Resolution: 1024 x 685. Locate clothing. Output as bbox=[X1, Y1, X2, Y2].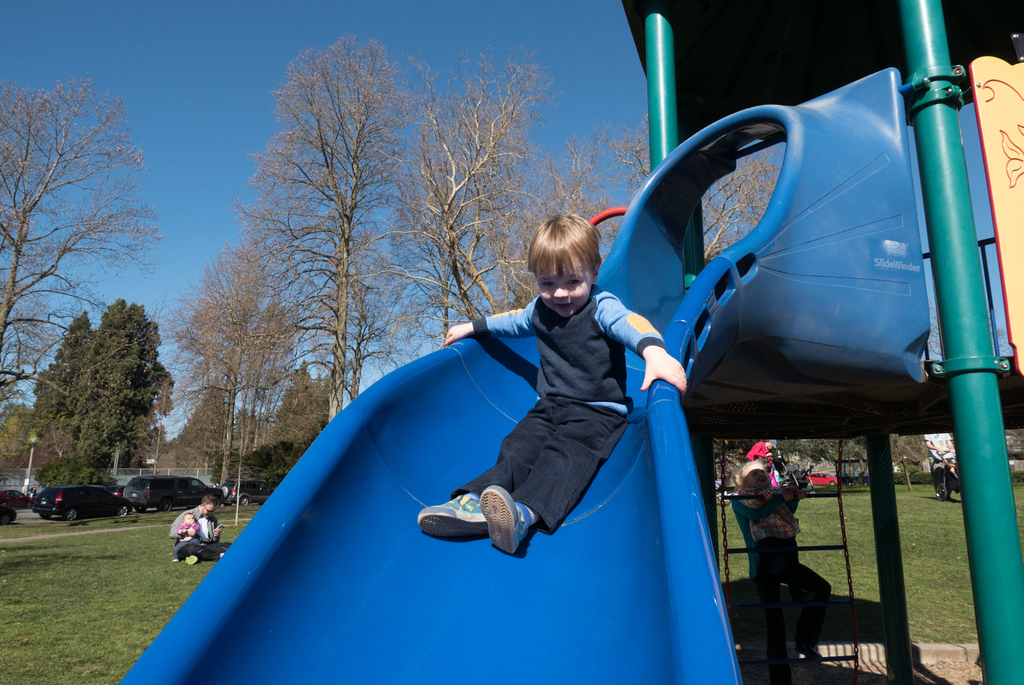
bbox=[173, 519, 199, 559].
